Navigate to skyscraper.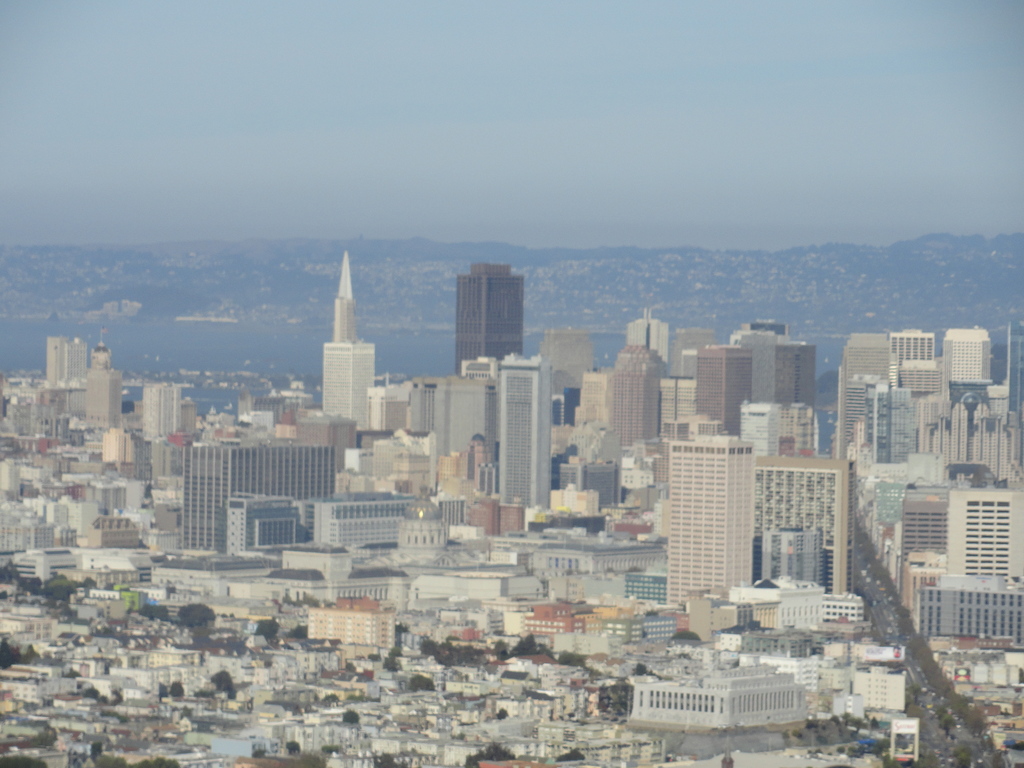
Navigation target: 835,331,897,461.
